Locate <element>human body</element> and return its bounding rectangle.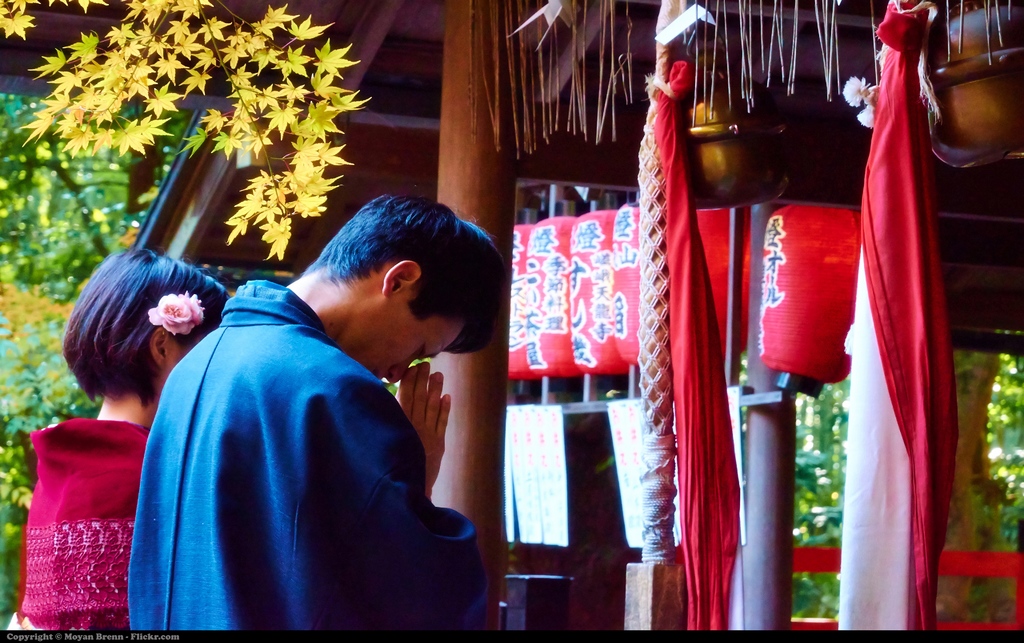
bbox=[127, 223, 494, 641].
